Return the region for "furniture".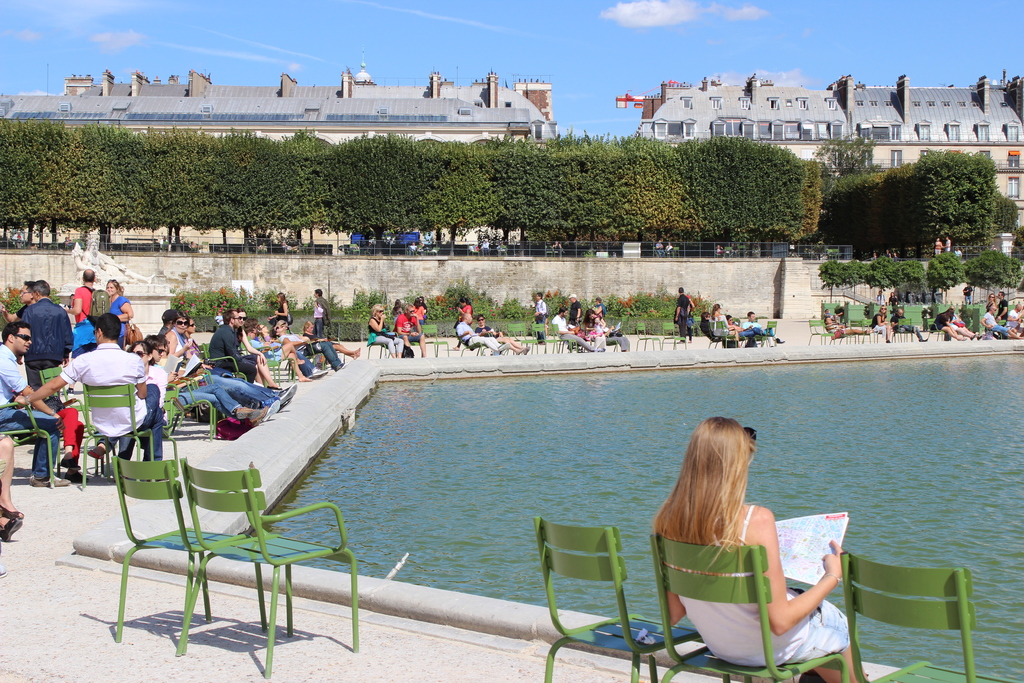
left=691, top=314, right=716, bottom=348.
